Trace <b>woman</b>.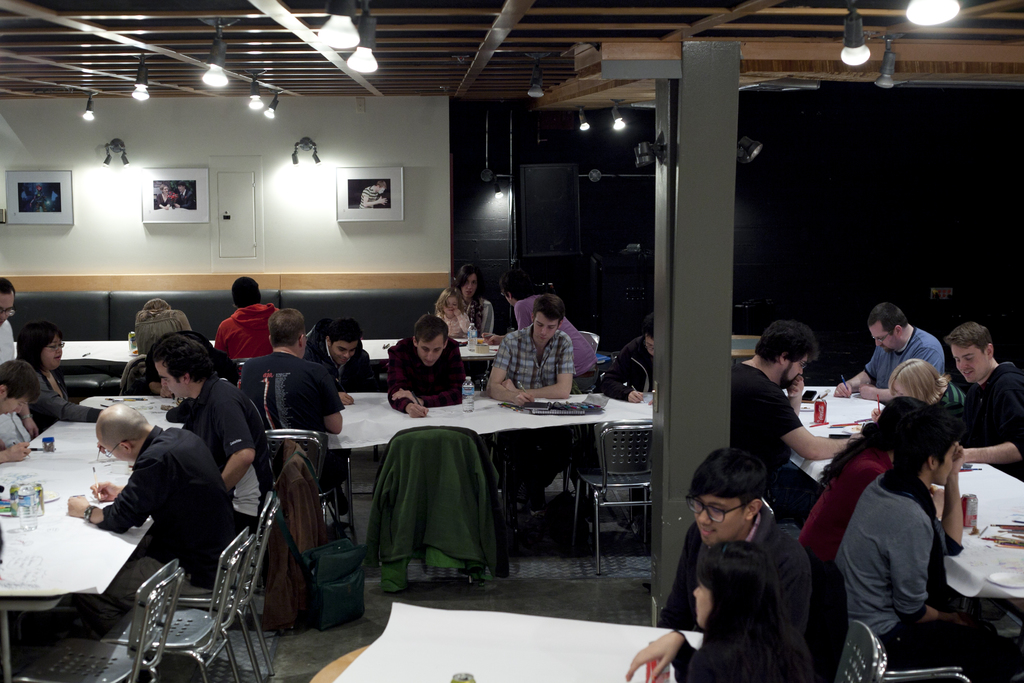
Traced to left=623, top=539, right=820, bottom=682.
